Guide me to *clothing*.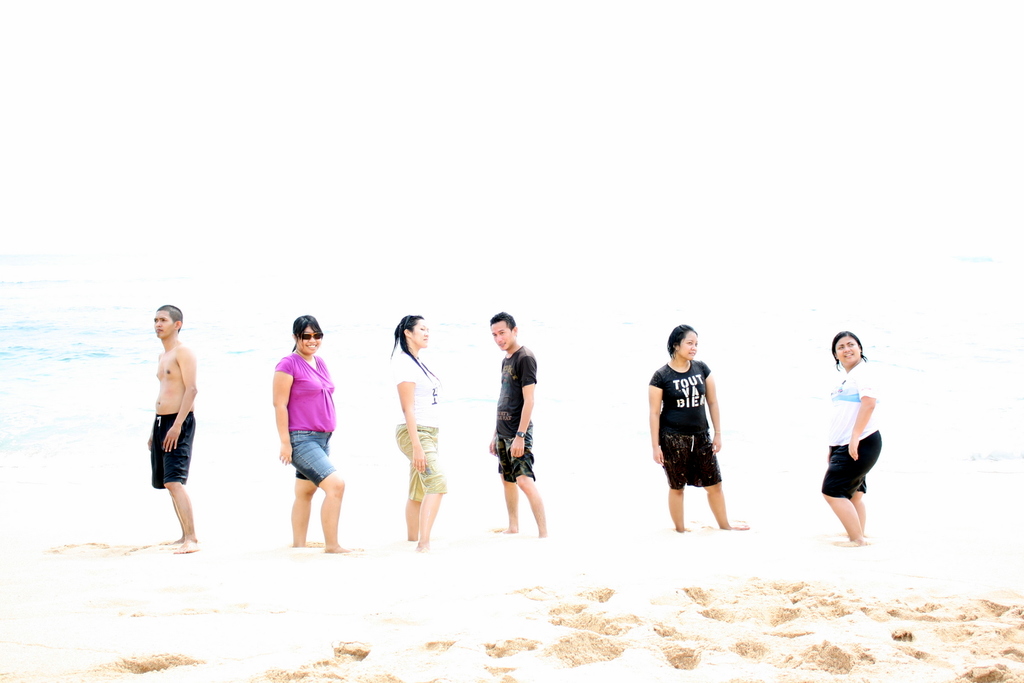
Guidance: [394, 353, 450, 502].
